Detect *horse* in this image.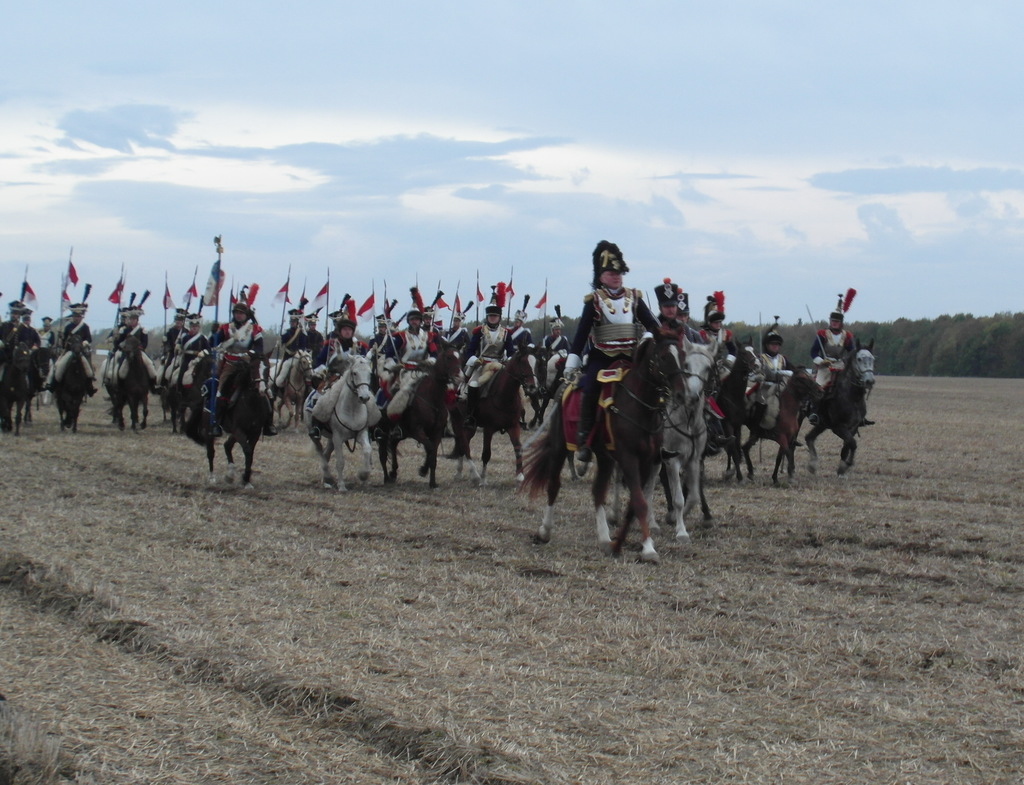
Detection: {"x1": 639, "y1": 332, "x2": 714, "y2": 528}.
